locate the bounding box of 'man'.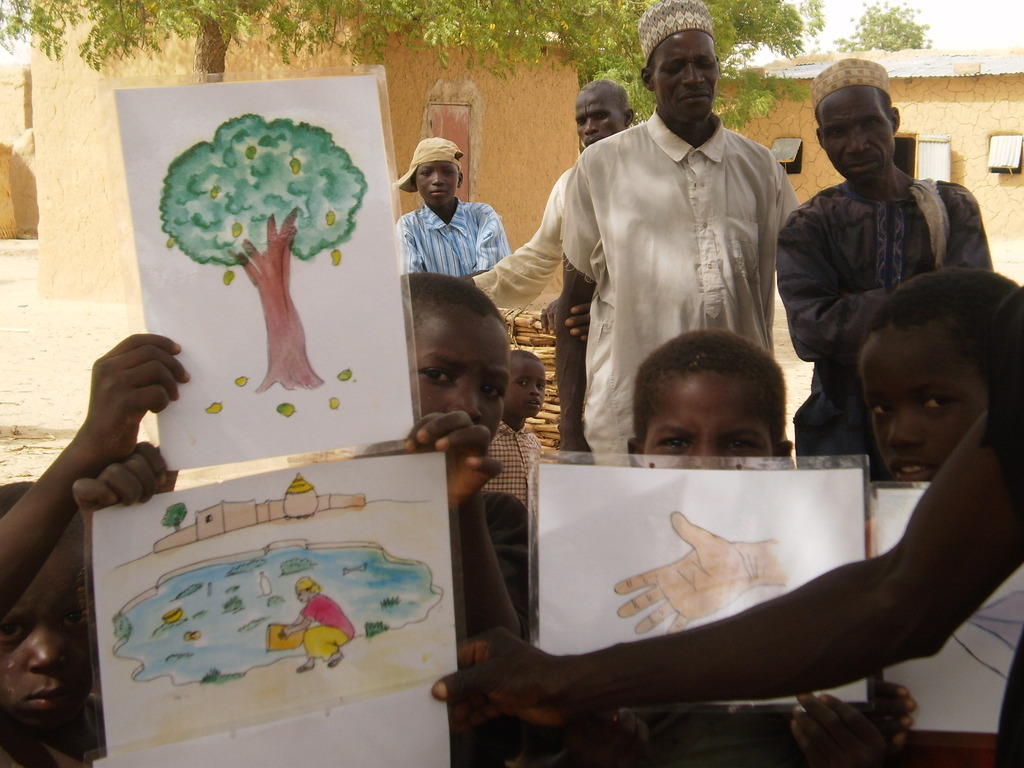
Bounding box: [left=531, top=40, right=819, bottom=497].
